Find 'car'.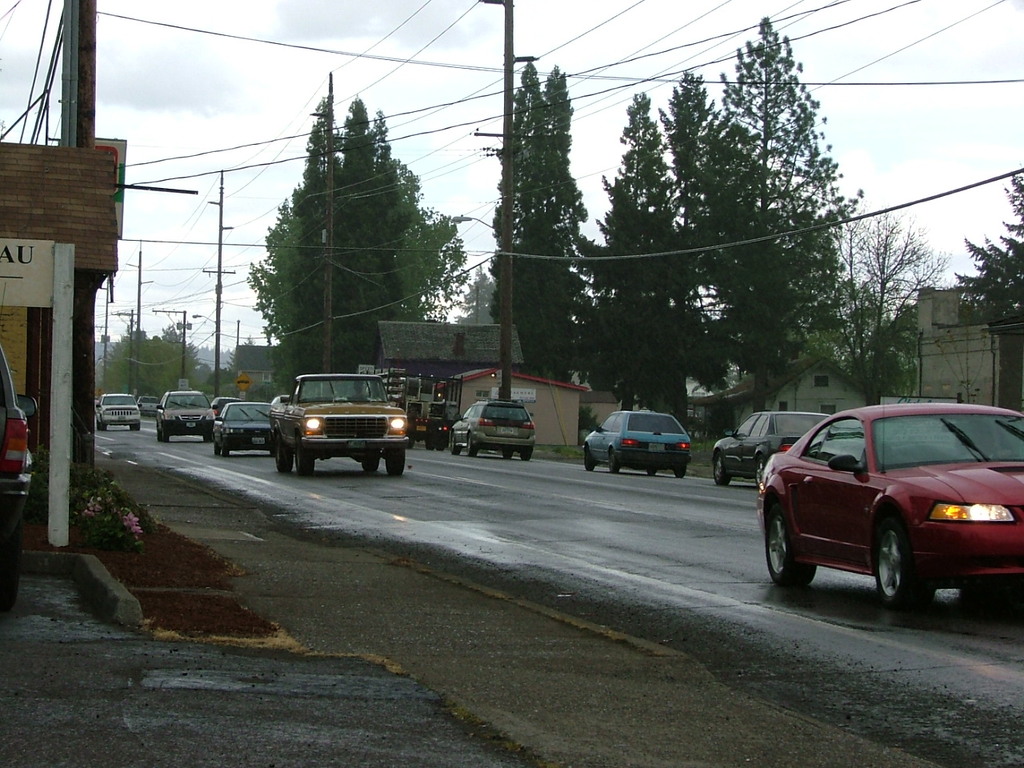
pyautogui.locateOnScreen(584, 410, 688, 478).
